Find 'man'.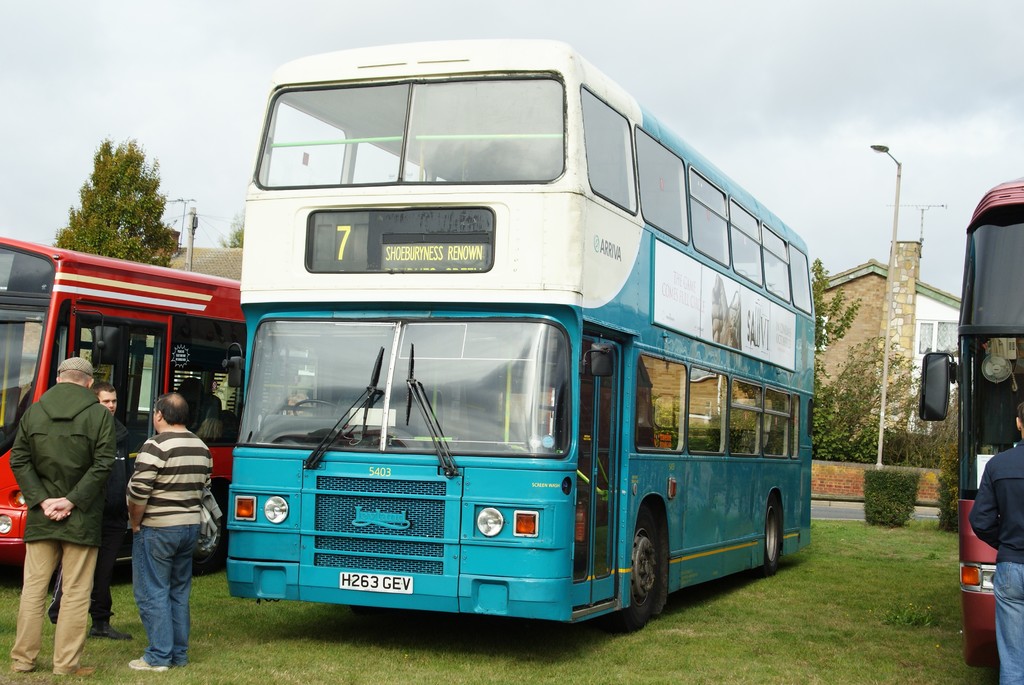
box=[970, 400, 1023, 684].
